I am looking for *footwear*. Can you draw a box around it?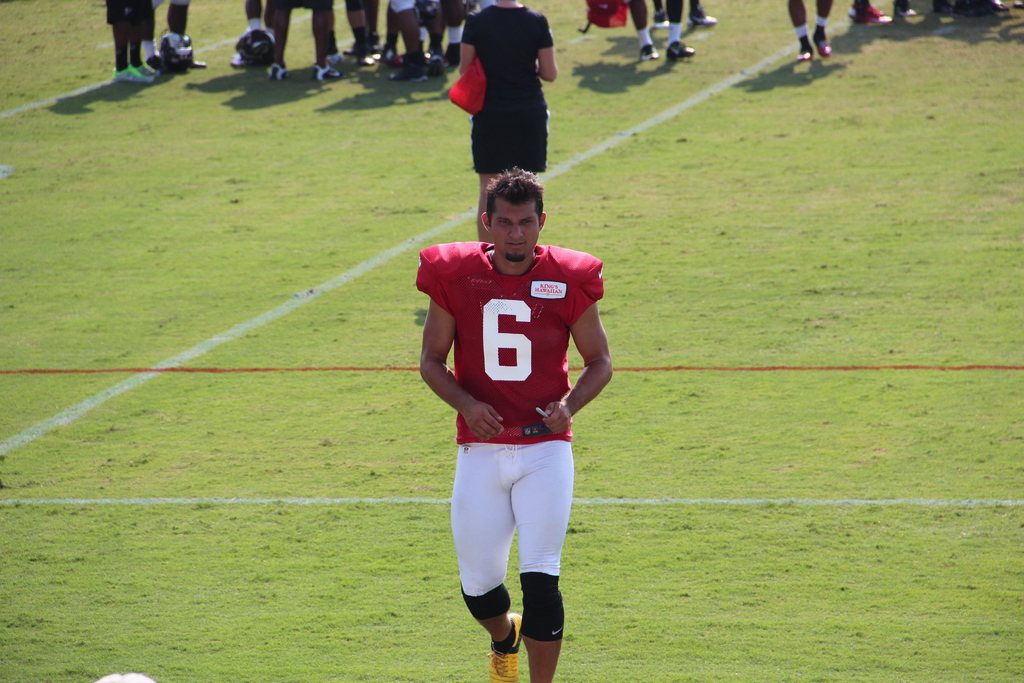
Sure, the bounding box is bbox(313, 63, 347, 84).
